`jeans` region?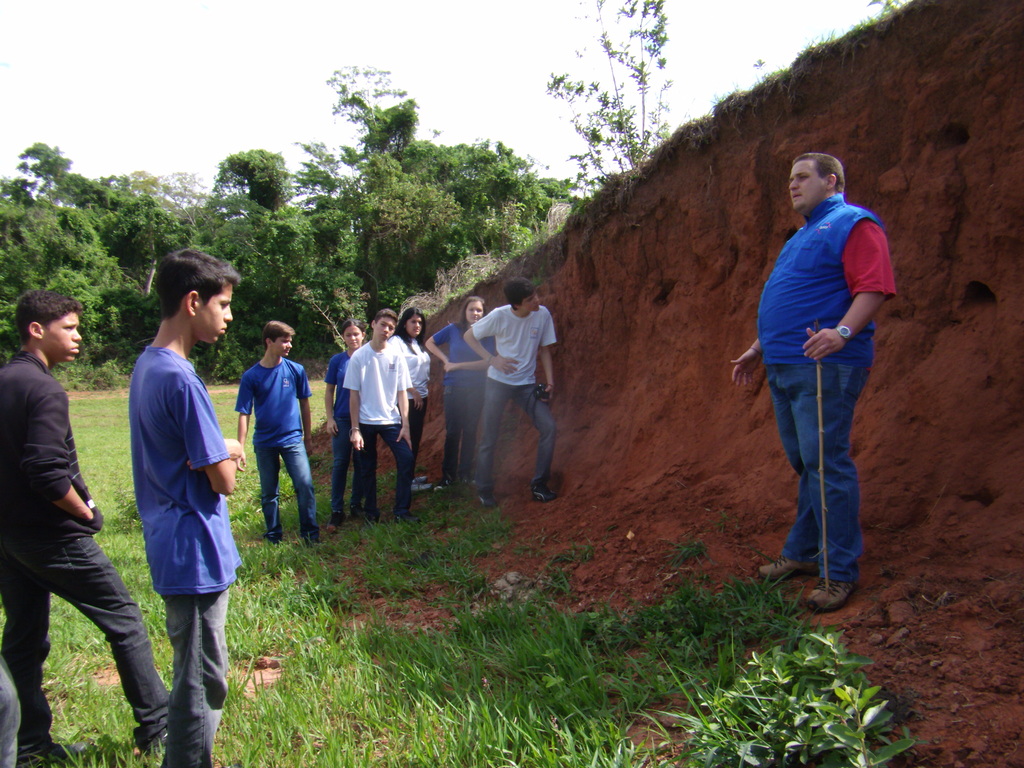
[x1=159, y1=595, x2=230, y2=767]
